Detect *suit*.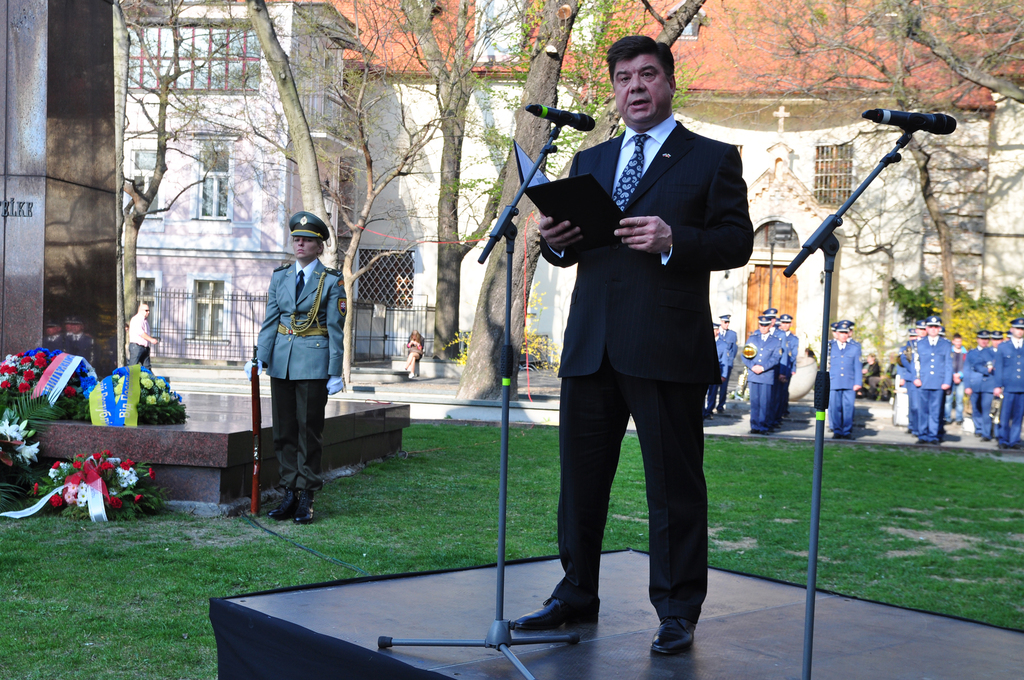
Detected at detection(252, 261, 355, 498).
